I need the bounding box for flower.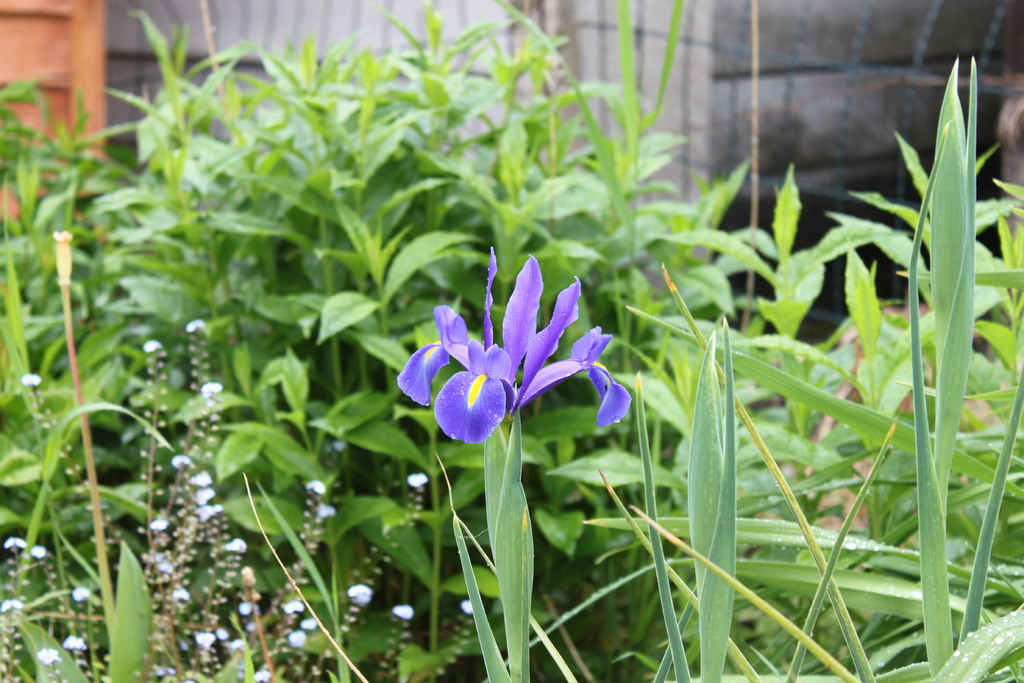
Here it is: bbox=(70, 588, 89, 601).
